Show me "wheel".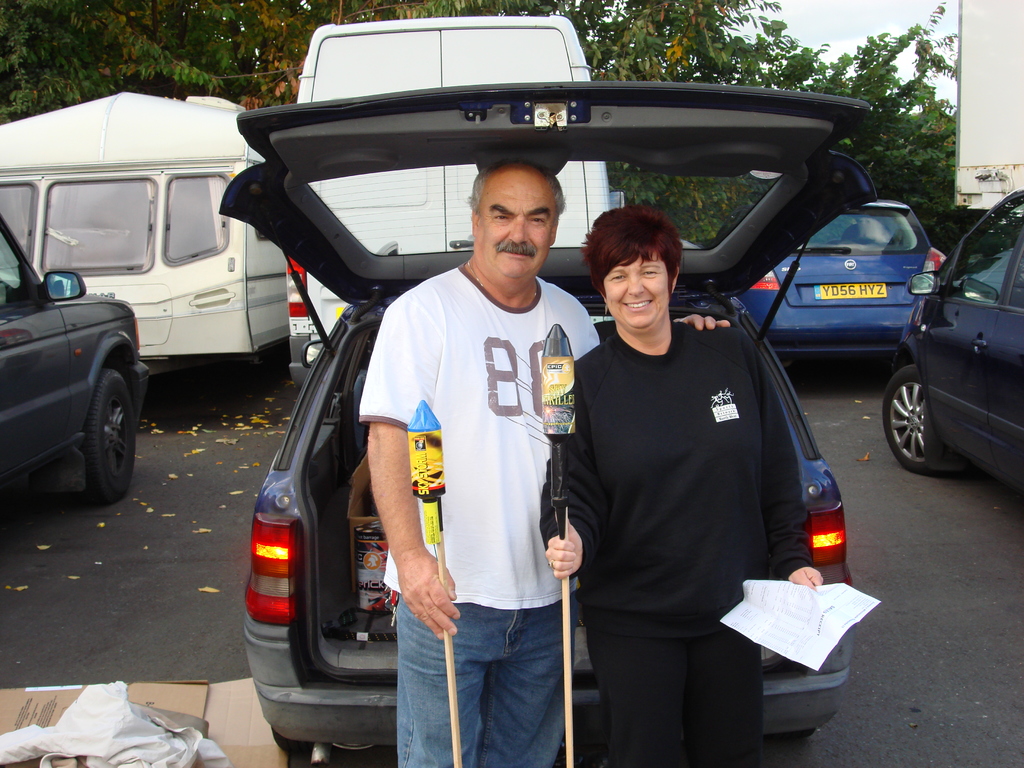
"wheel" is here: <box>880,362,937,472</box>.
